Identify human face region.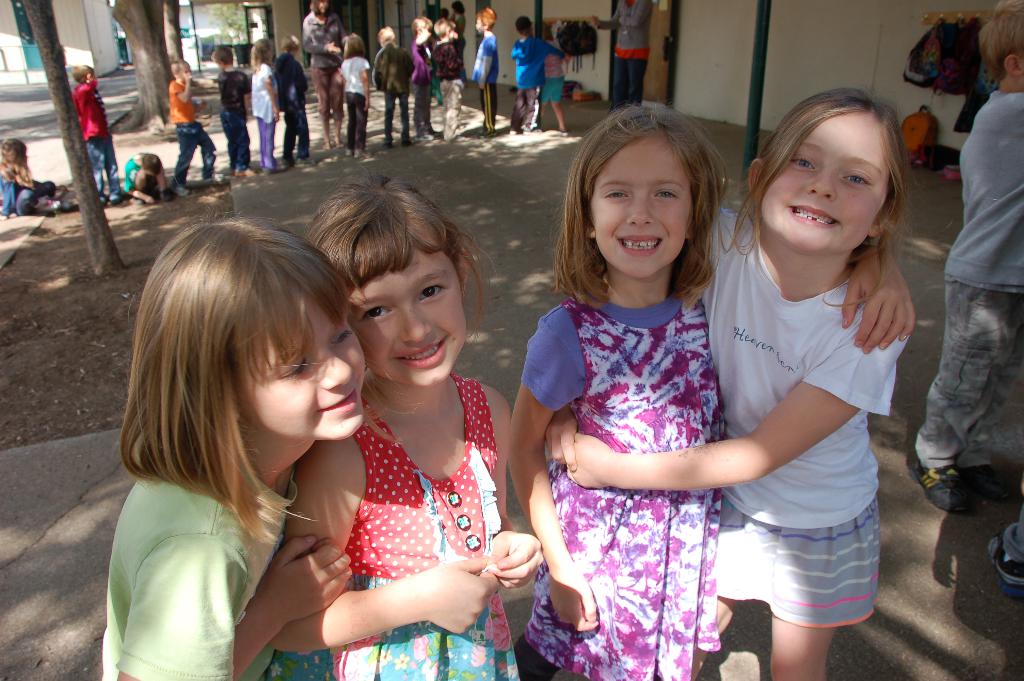
Region: [left=237, top=283, right=366, bottom=443].
